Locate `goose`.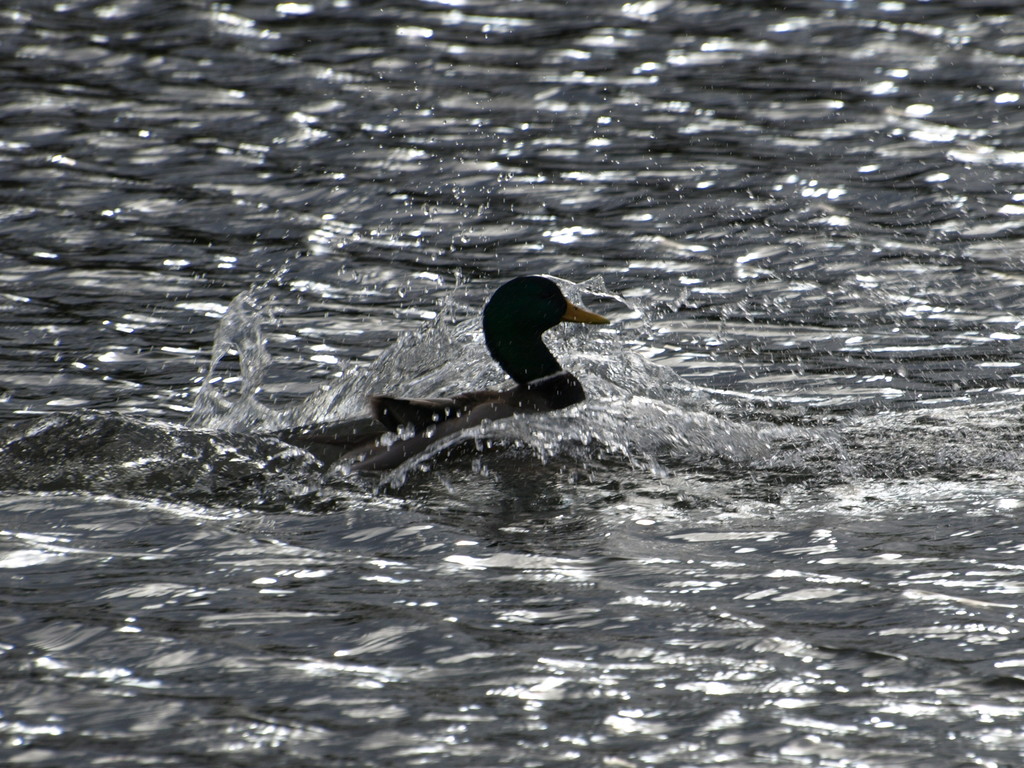
Bounding box: [307, 277, 607, 470].
